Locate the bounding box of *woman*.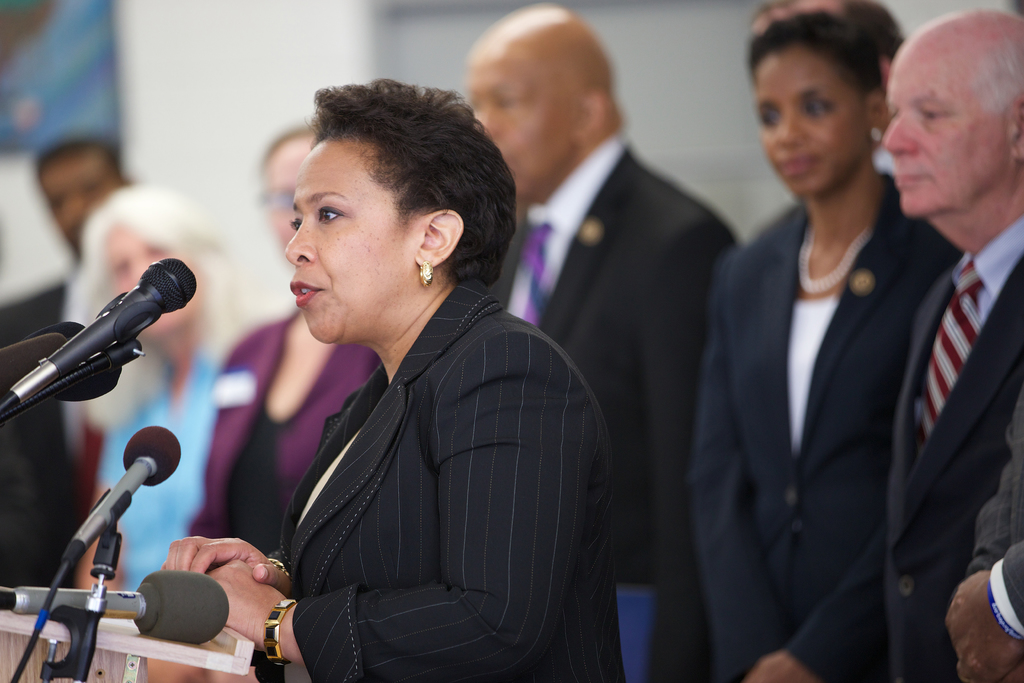
Bounding box: <region>698, 0, 952, 682</region>.
